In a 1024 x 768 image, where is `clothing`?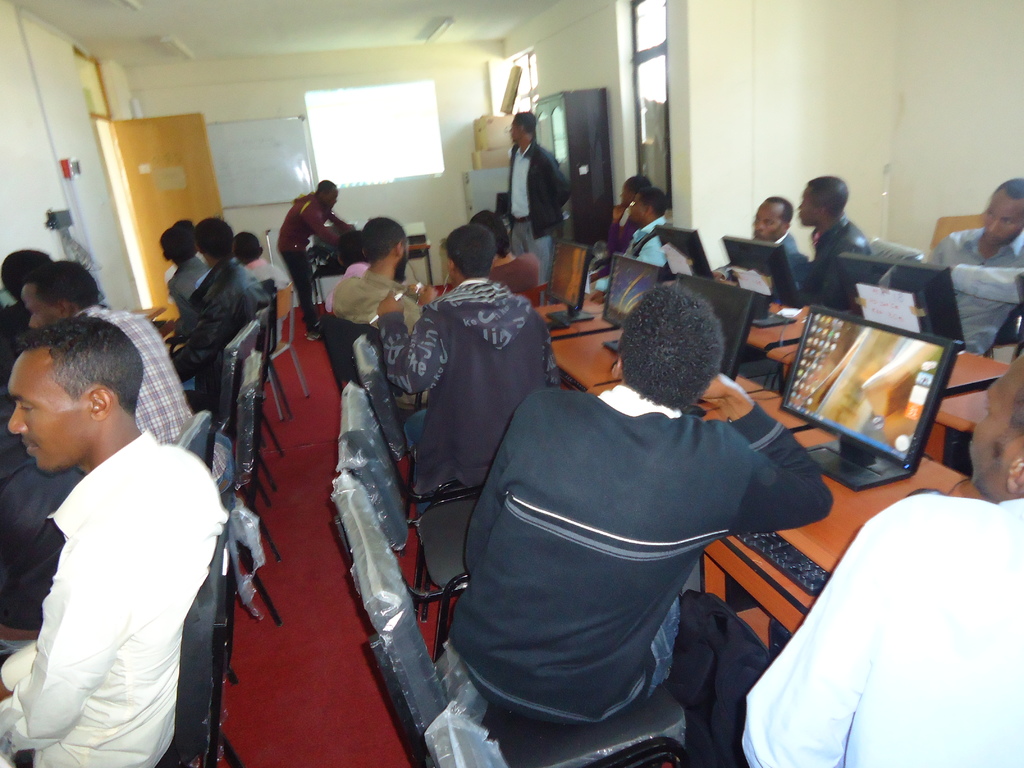
box(507, 141, 575, 281).
